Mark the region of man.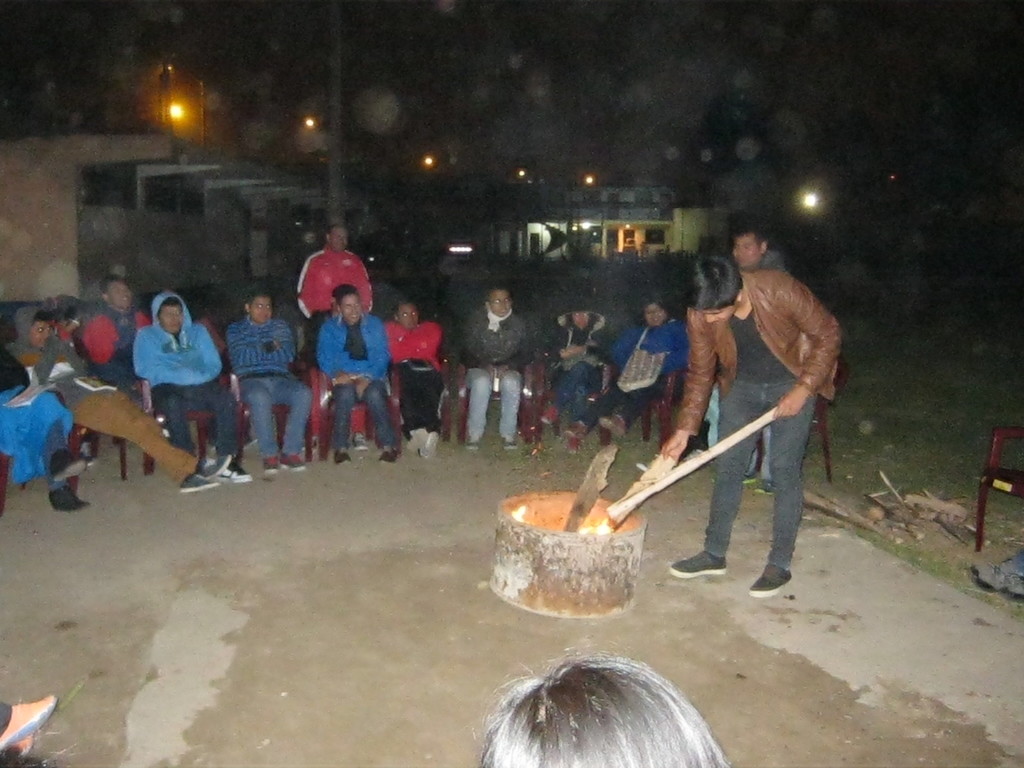
Region: [x1=227, y1=289, x2=313, y2=475].
